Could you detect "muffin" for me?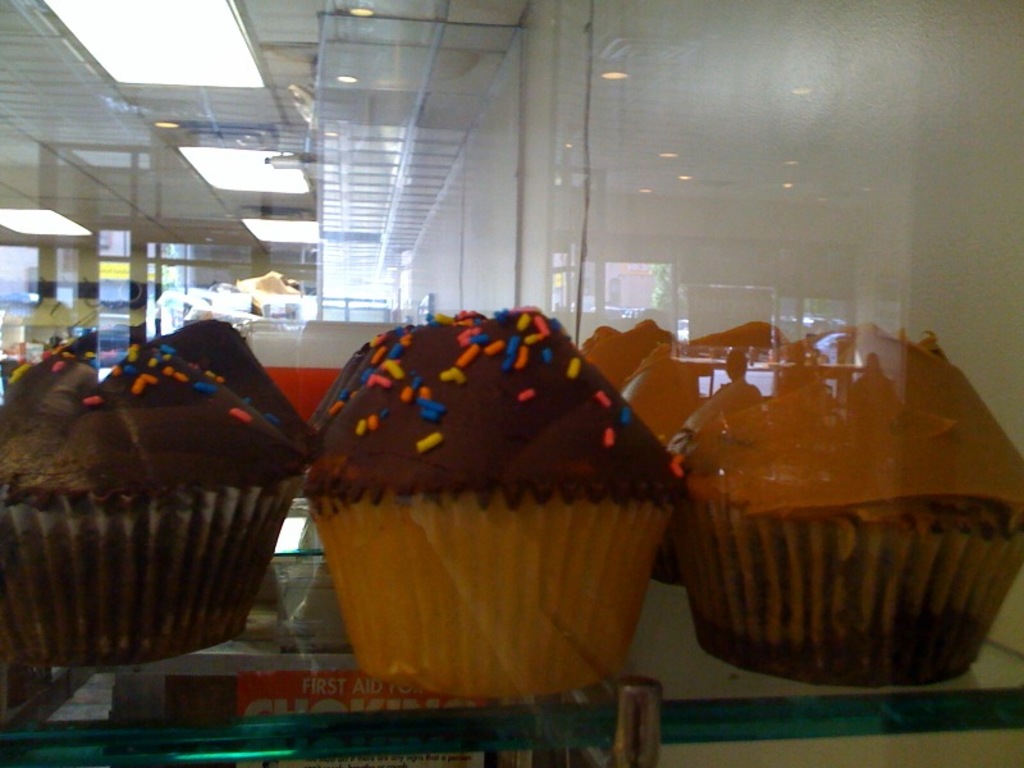
Detection result: bbox=(671, 329, 1023, 691).
